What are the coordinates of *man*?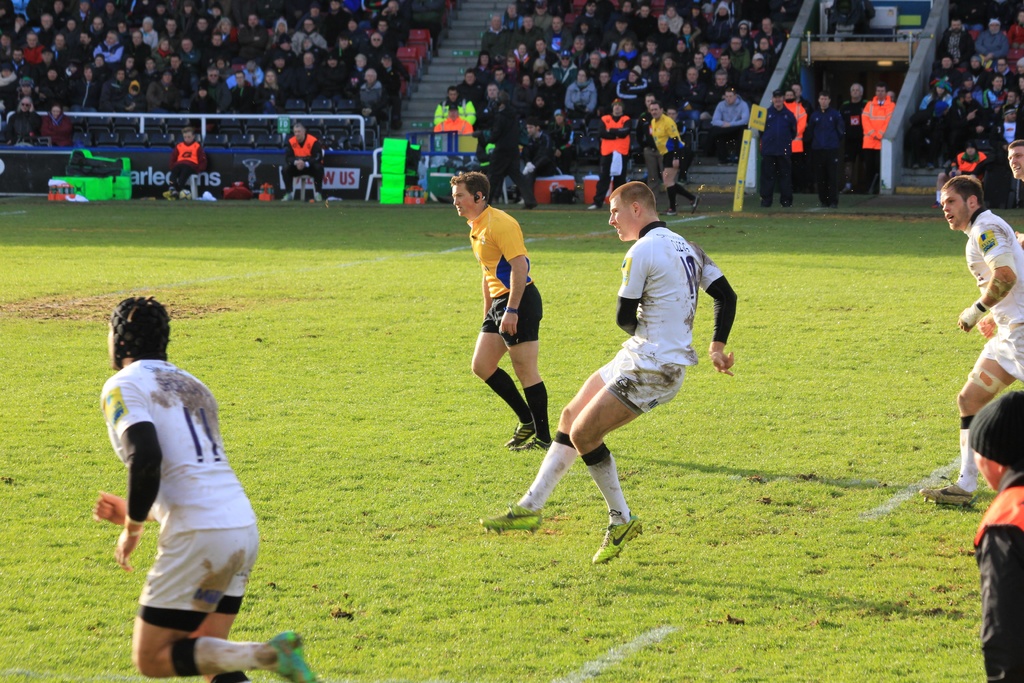
left=975, top=15, right=1006, bottom=63.
